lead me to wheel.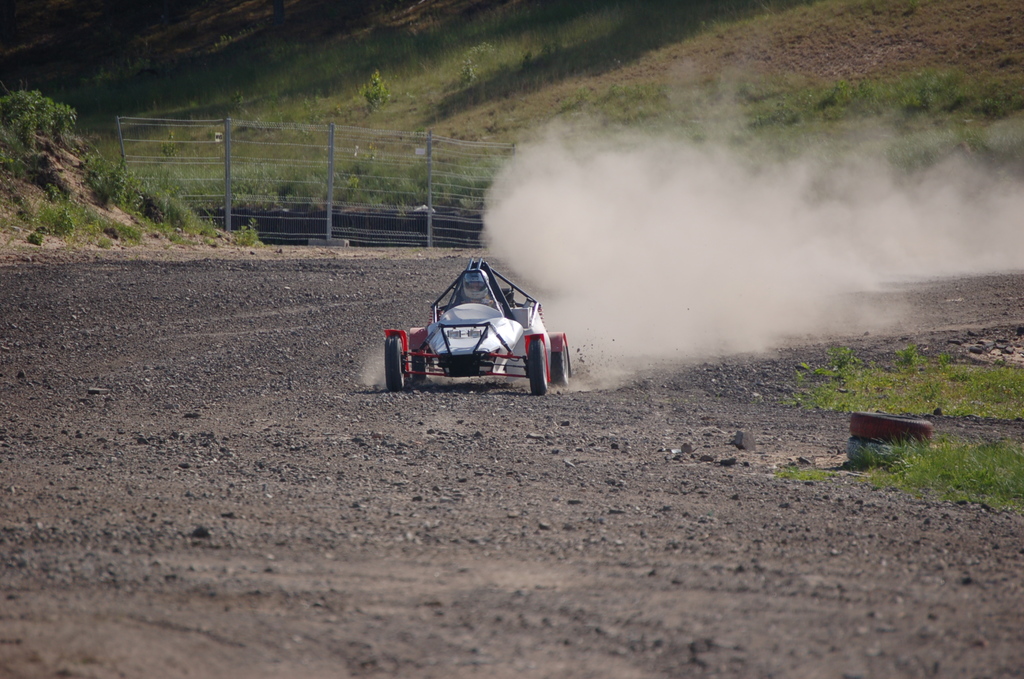
Lead to bbox(388, 335, 409, 397).
